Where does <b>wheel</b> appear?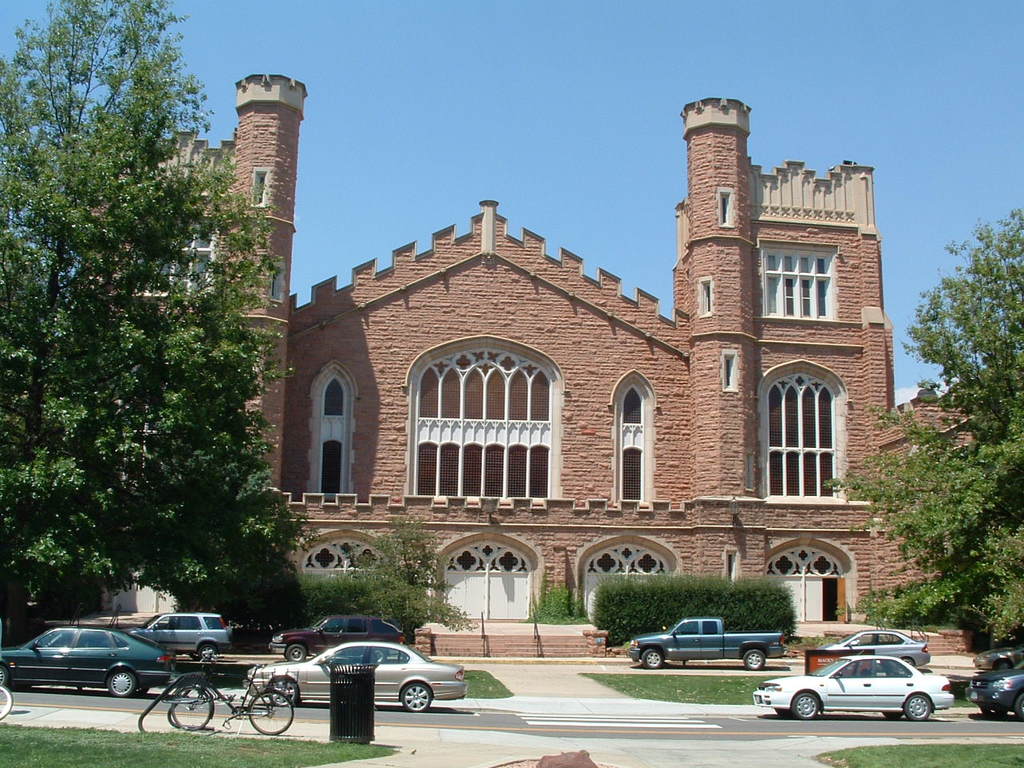
Appears at [left=188, top=646, right=218, bottom=658].
